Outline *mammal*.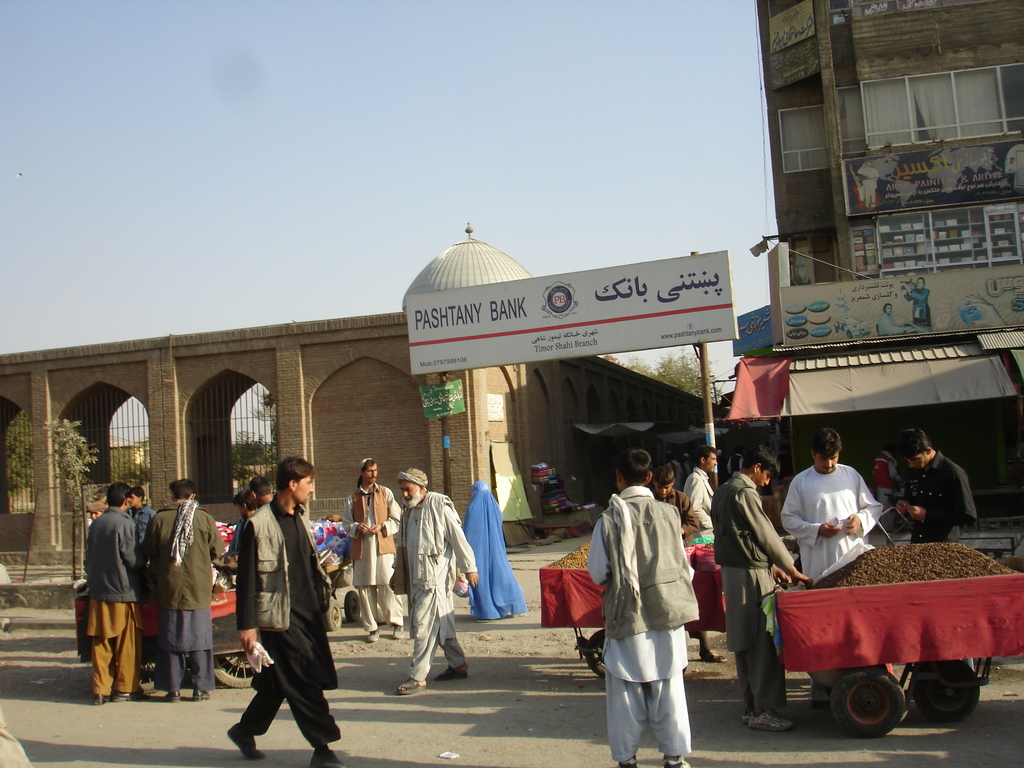
Outline: [left=685, top=449, right=719, bottom=535].
